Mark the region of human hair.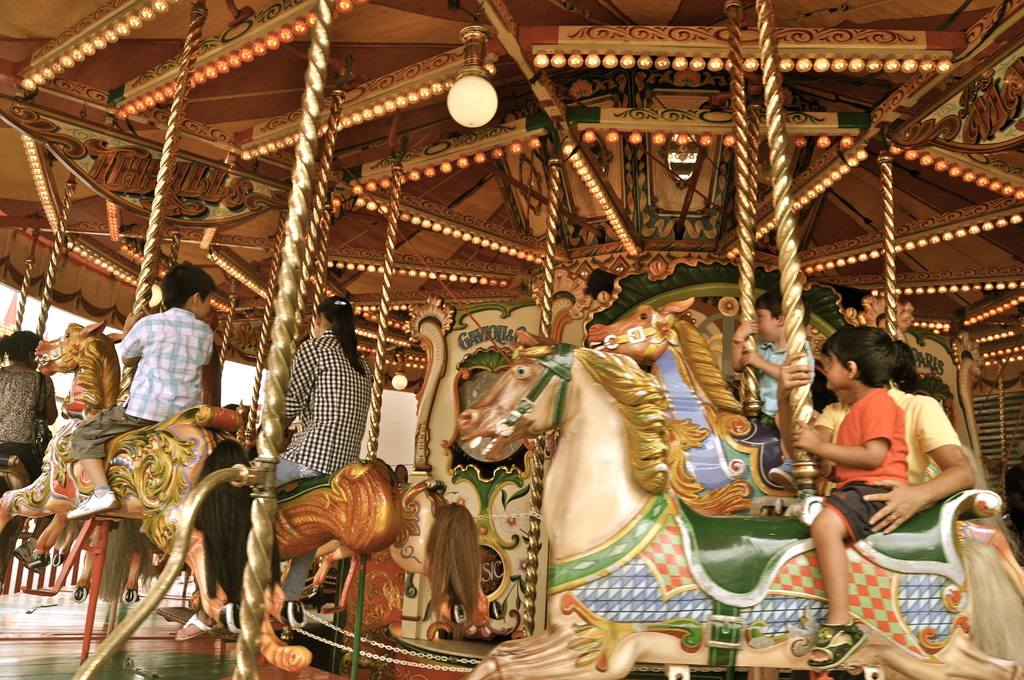
Region: BBox(763, 291, 812, 312).
